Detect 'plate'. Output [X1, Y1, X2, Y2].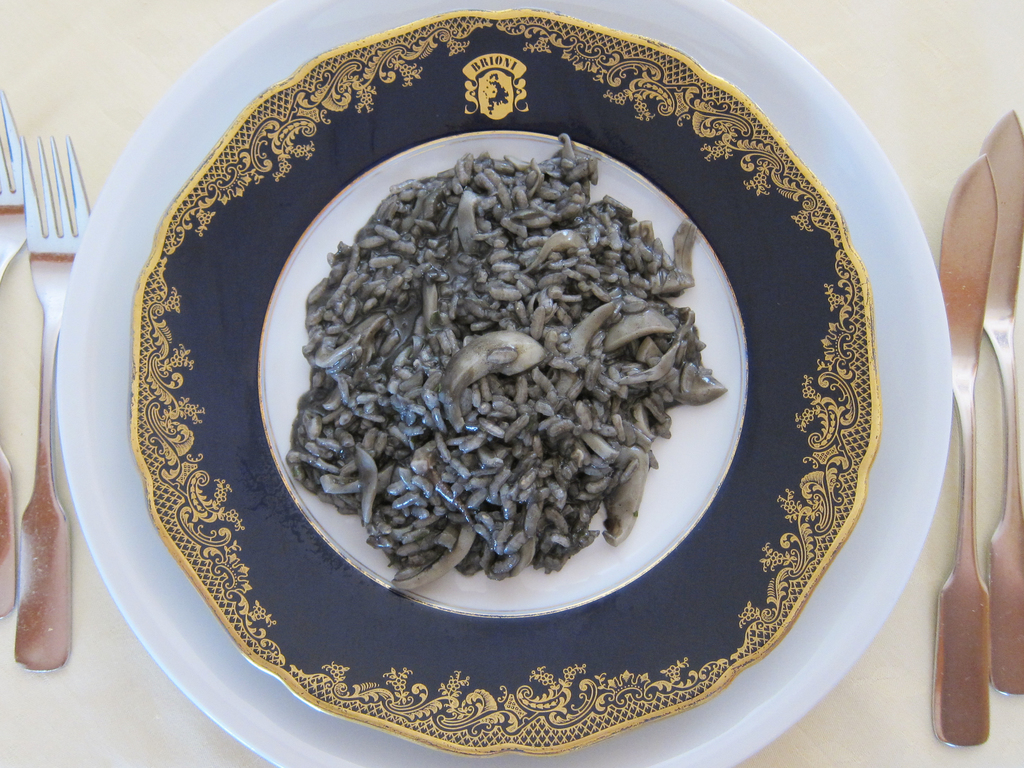
[54, 0, 955, 767].
